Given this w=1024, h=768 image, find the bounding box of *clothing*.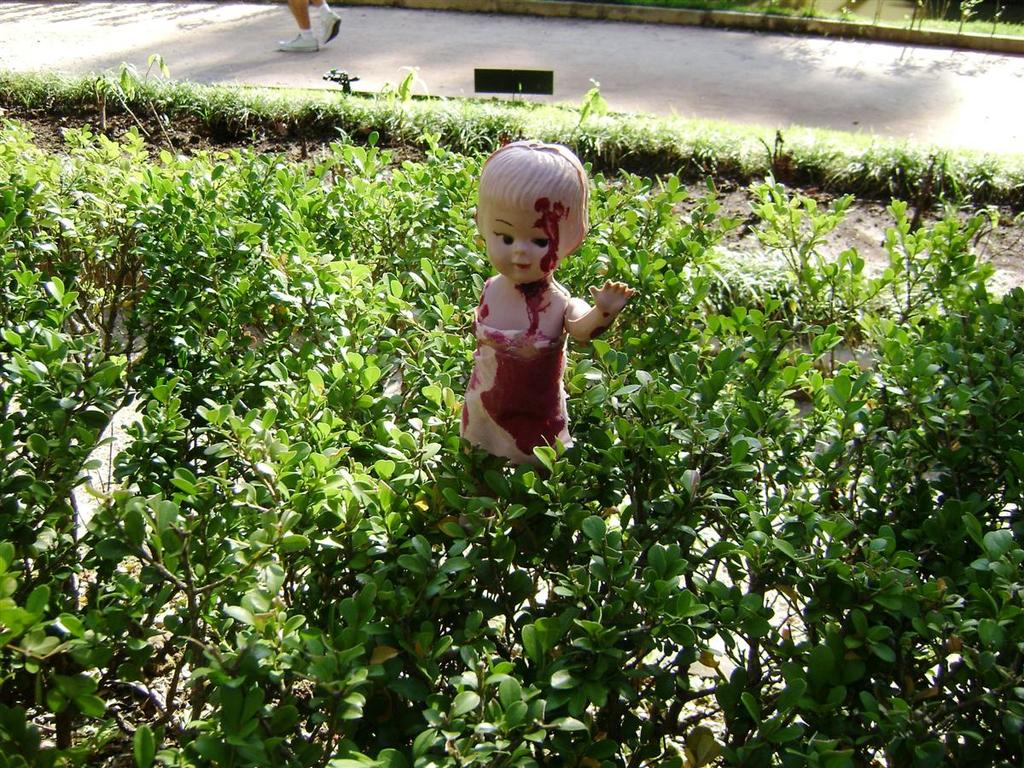
(463, 315, 574, 472).
